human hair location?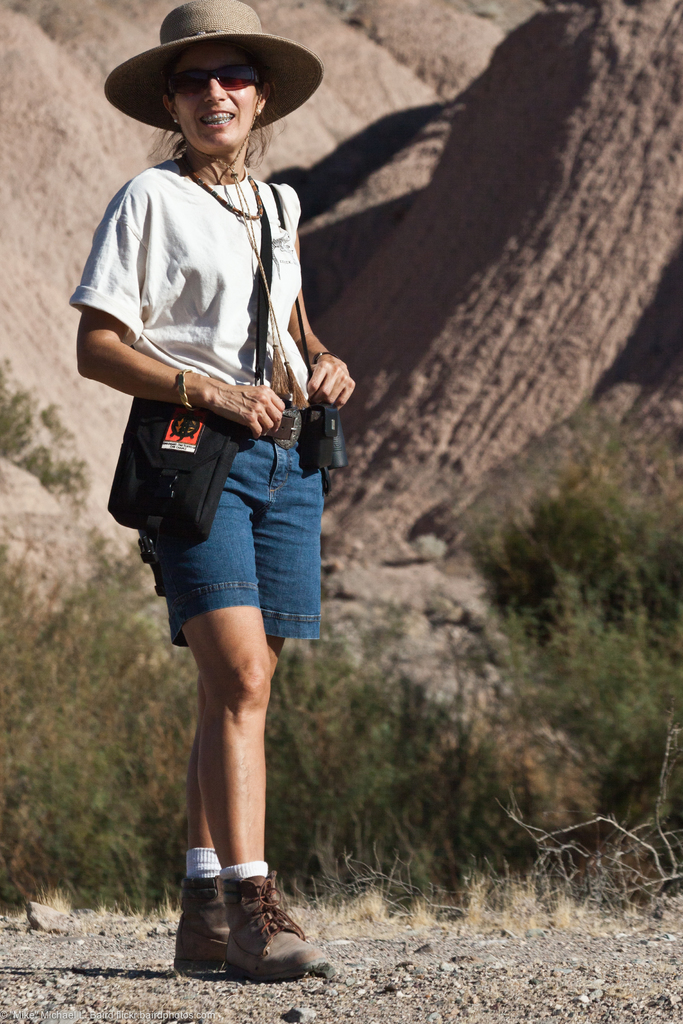
<region>250, 57, 271, 159</region>
